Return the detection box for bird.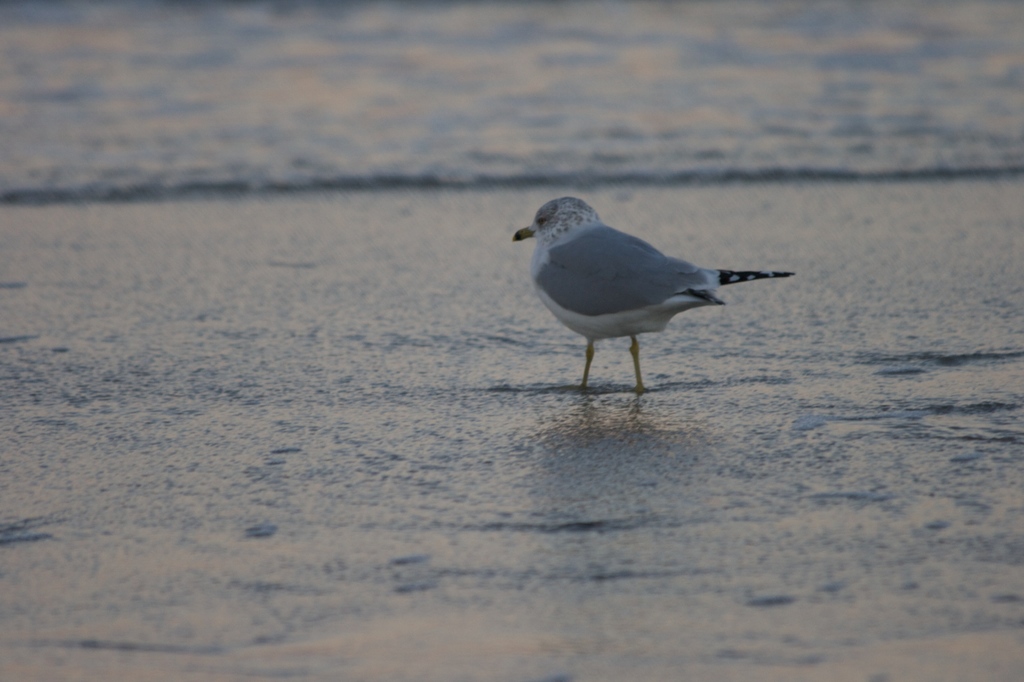
crop(505, 197, 800, 375).
